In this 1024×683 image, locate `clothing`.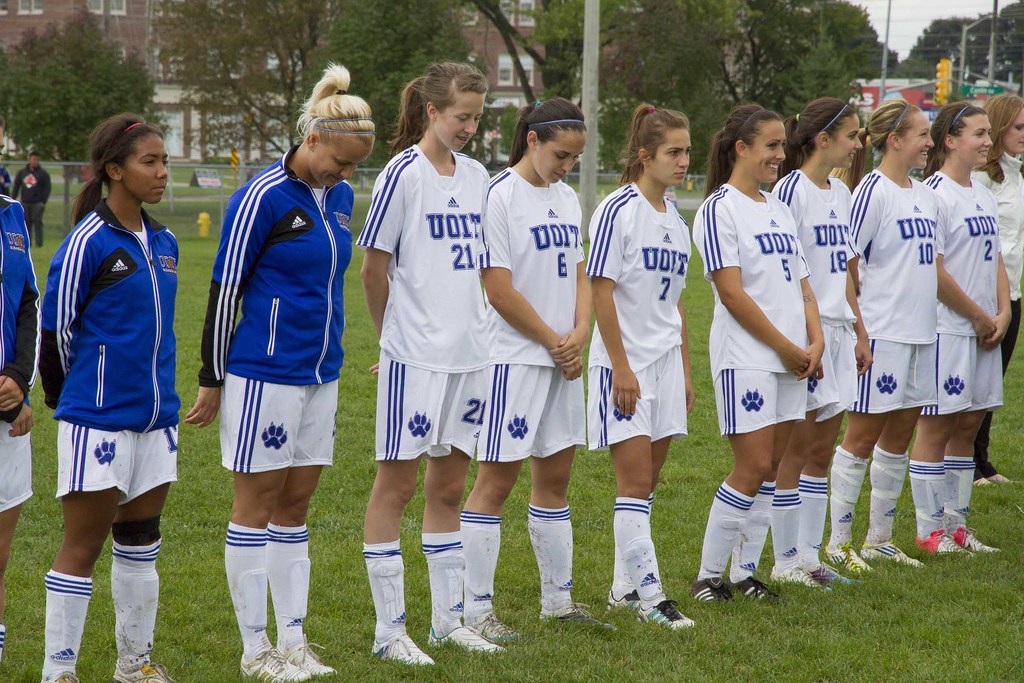
Bounding box: 978, 151, 1023, 477.
